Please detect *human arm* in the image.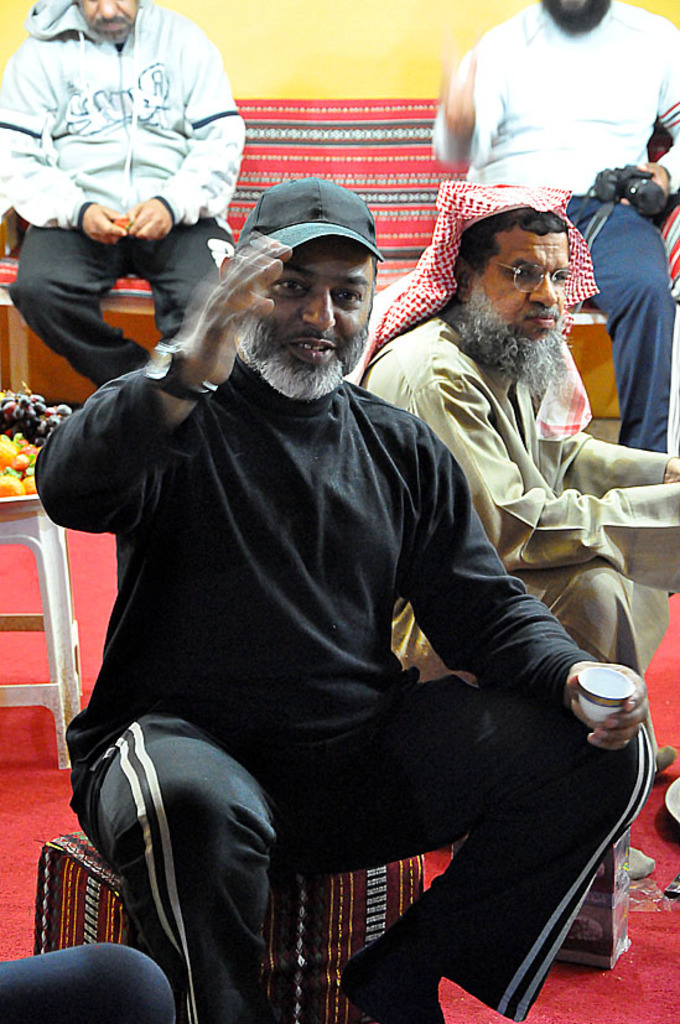
l=37, t=369, r=157, b=560.
